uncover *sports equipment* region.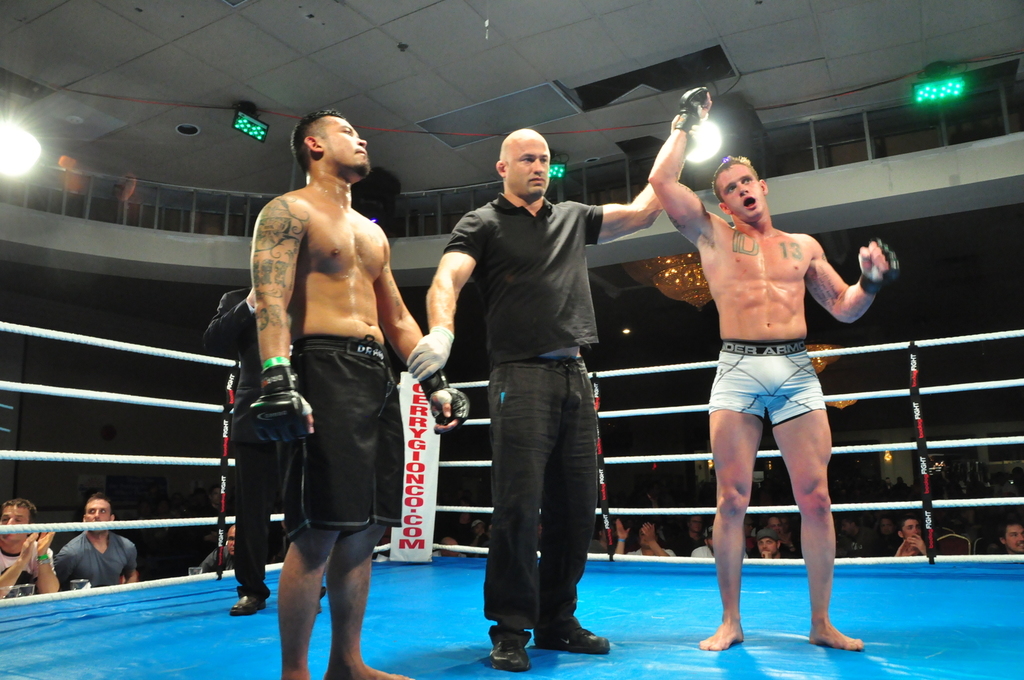
Uncovered: <box>677,87,709,131</box>.
